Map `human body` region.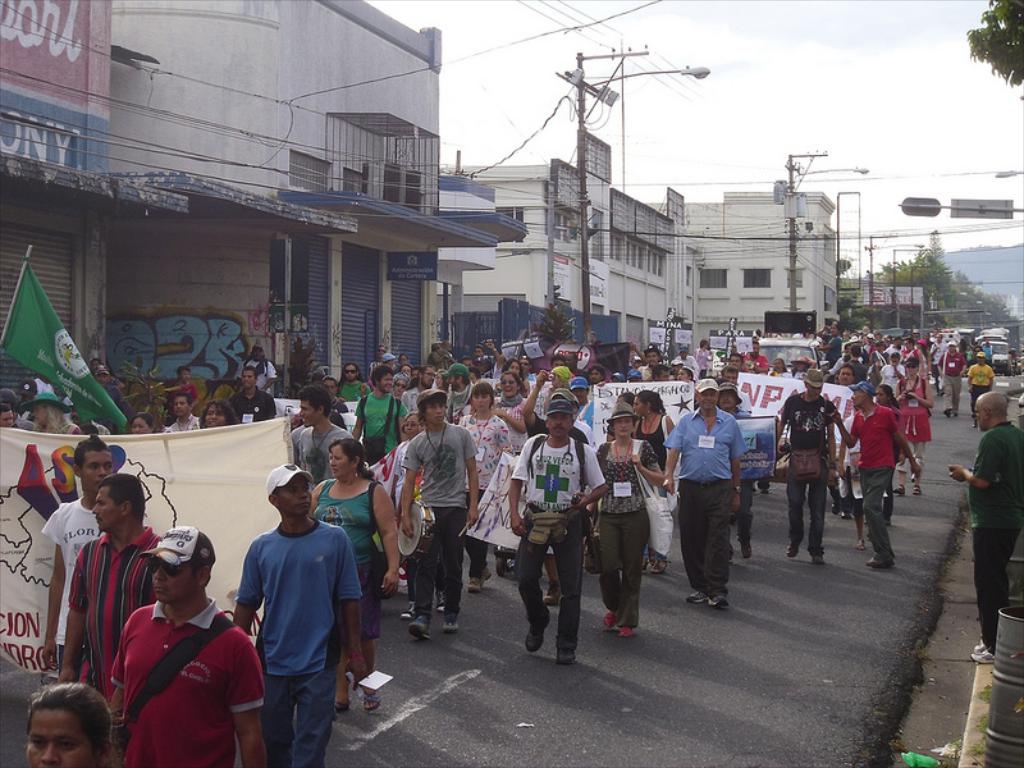
Mapped to [x1=132, y1=412, x2=161, y2=435].
